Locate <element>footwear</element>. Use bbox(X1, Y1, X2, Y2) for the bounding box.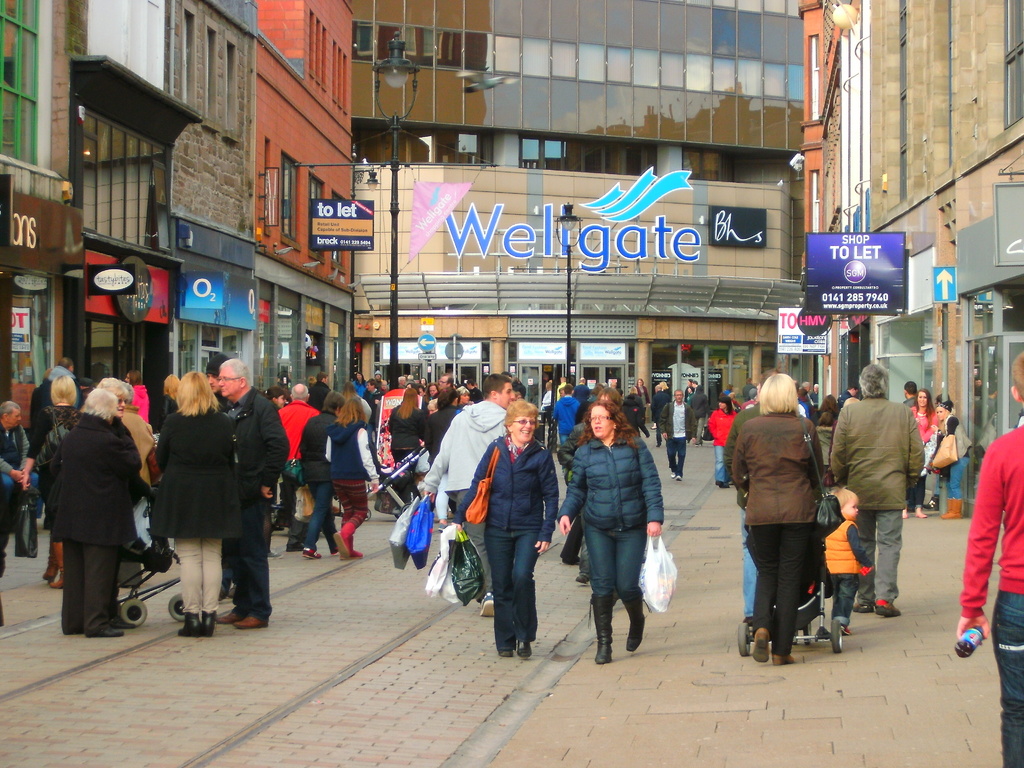
bbox(899, 502, 907, 518).
